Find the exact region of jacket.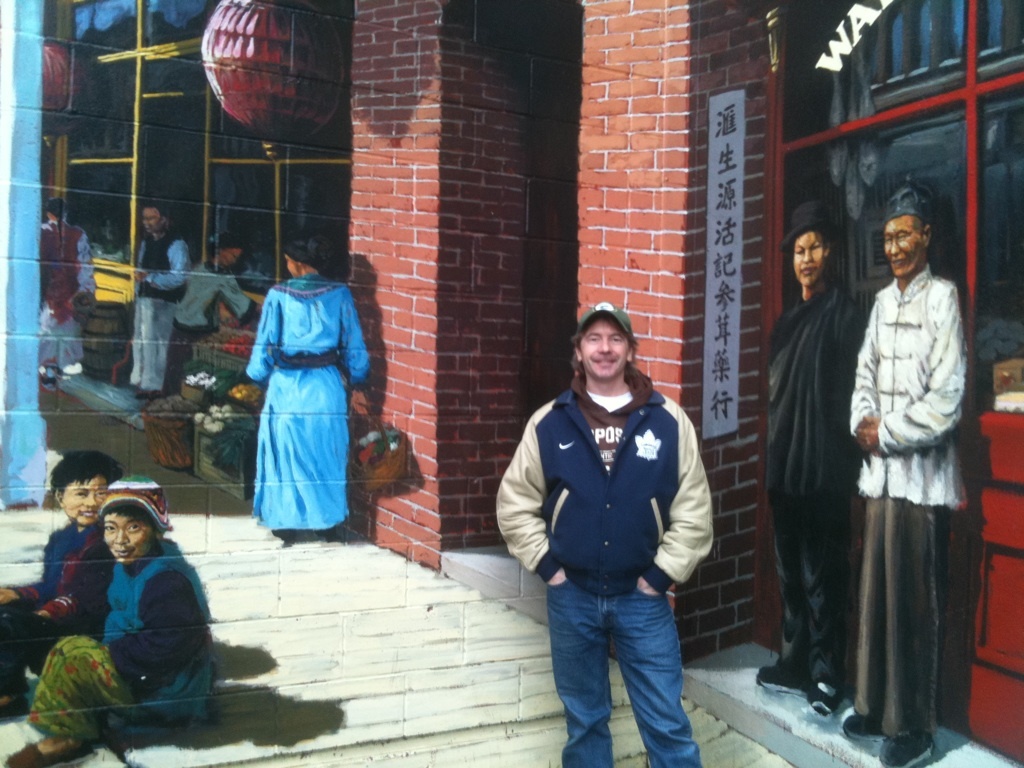
Exact region: x1=509 y1=337 x2=720 y2=618.
